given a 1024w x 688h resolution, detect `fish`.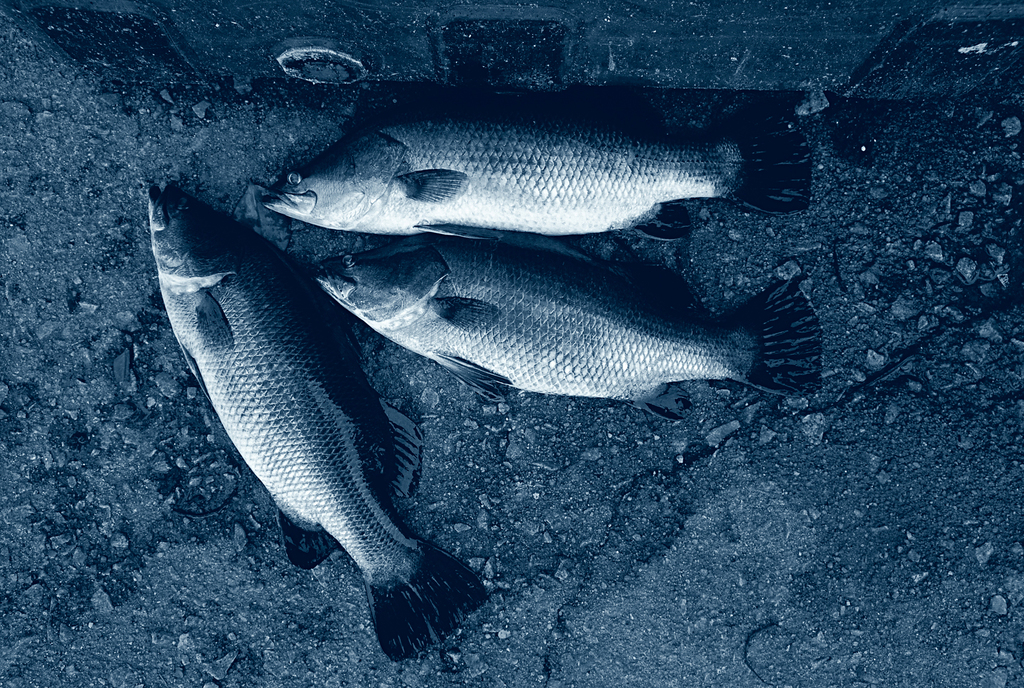
{"left": 317, "top": 233, "right": 826, "bottom": 416}.
